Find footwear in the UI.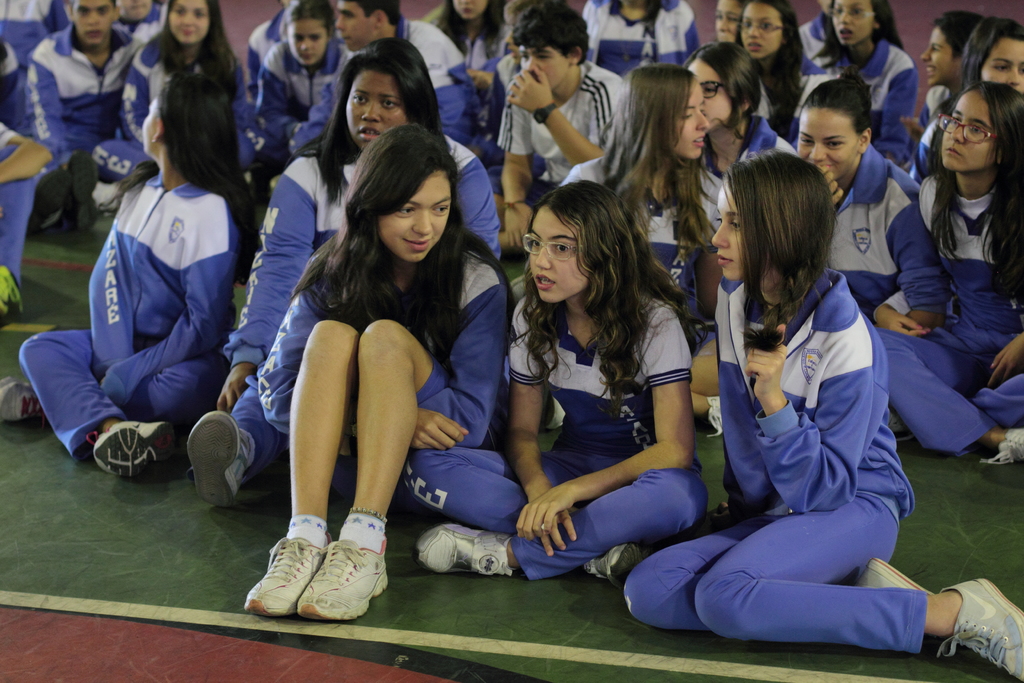
UI element at x1=0 y1=372 x2=47 y2=422.
